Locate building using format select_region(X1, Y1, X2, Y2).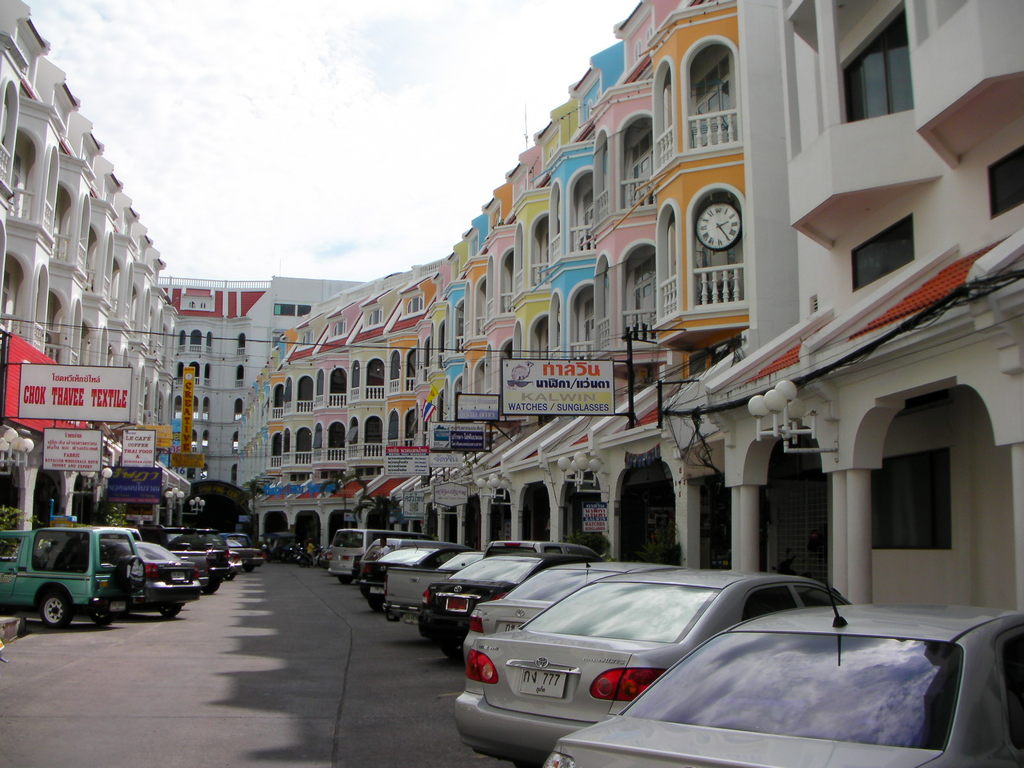
select_region(0, 0, 186, 548).
